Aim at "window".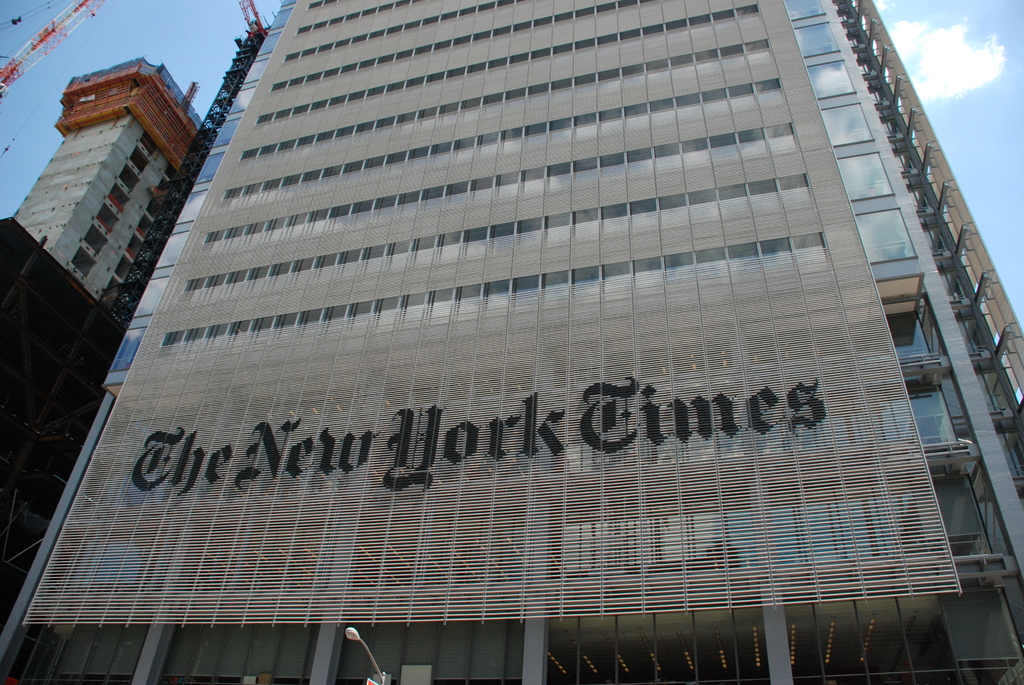
Aimed at [left=836, top=153, right=895, bottom=201].
